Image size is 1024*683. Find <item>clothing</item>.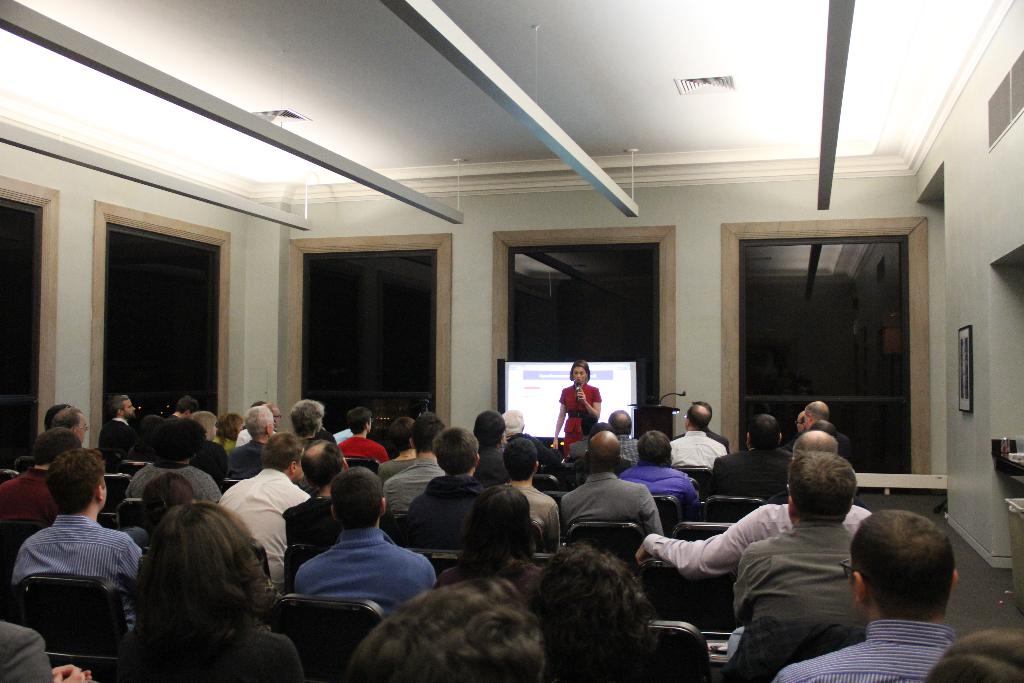
[x1=674, y1=429, x2=735, y2=448].
